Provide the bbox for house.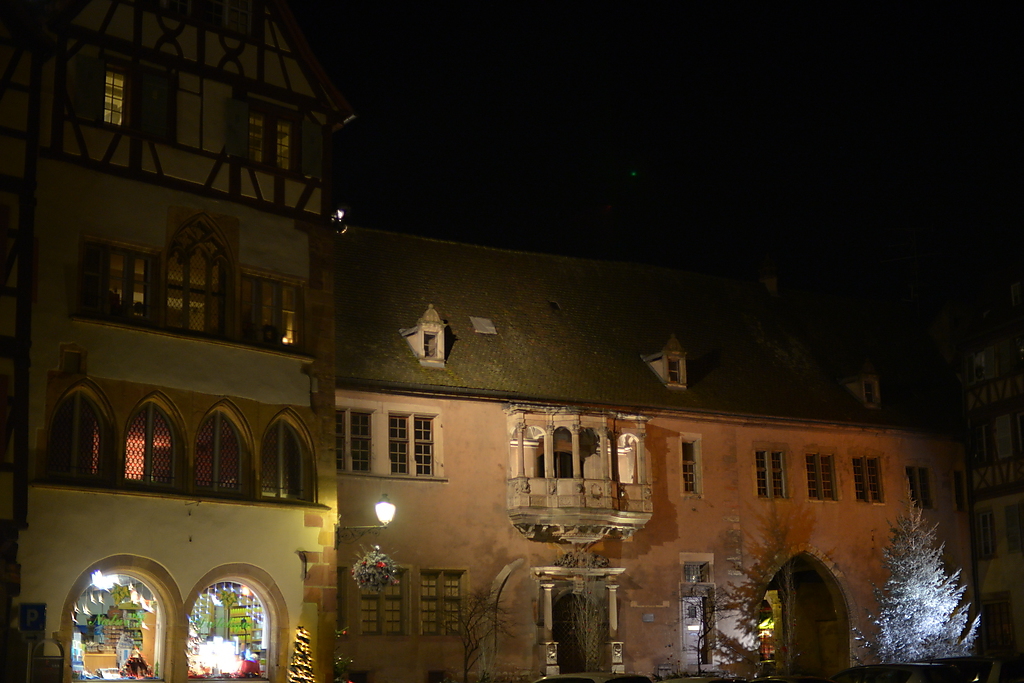
{"x1": 962, "y1": 285, "x2": 1023, "y2": 681}.
